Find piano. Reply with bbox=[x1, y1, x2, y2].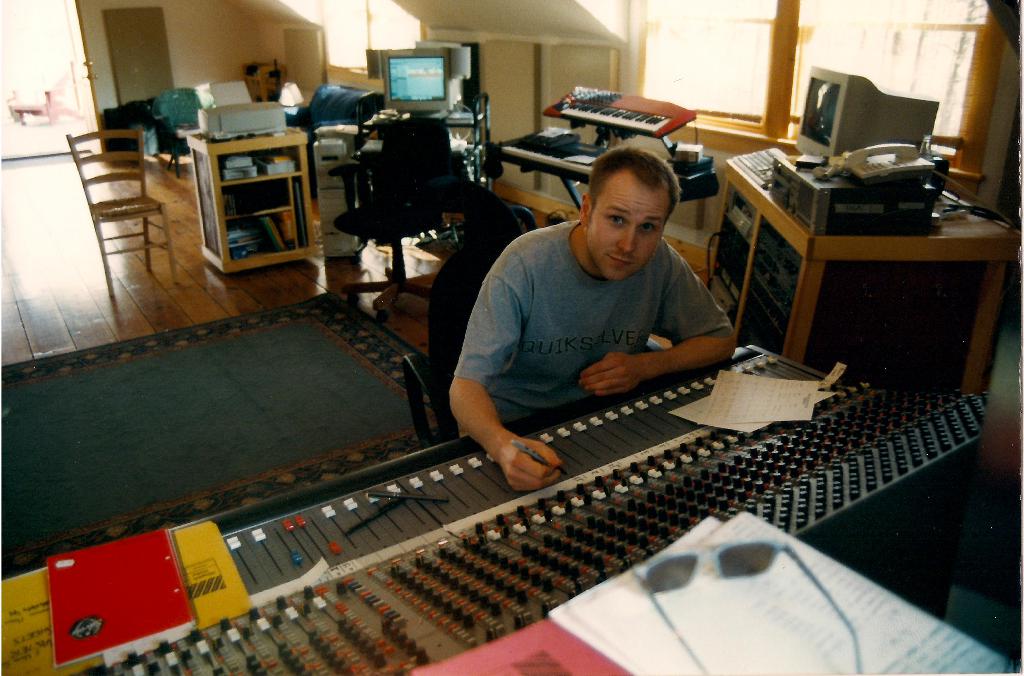
bbox=[552, 88, 692, 140].
